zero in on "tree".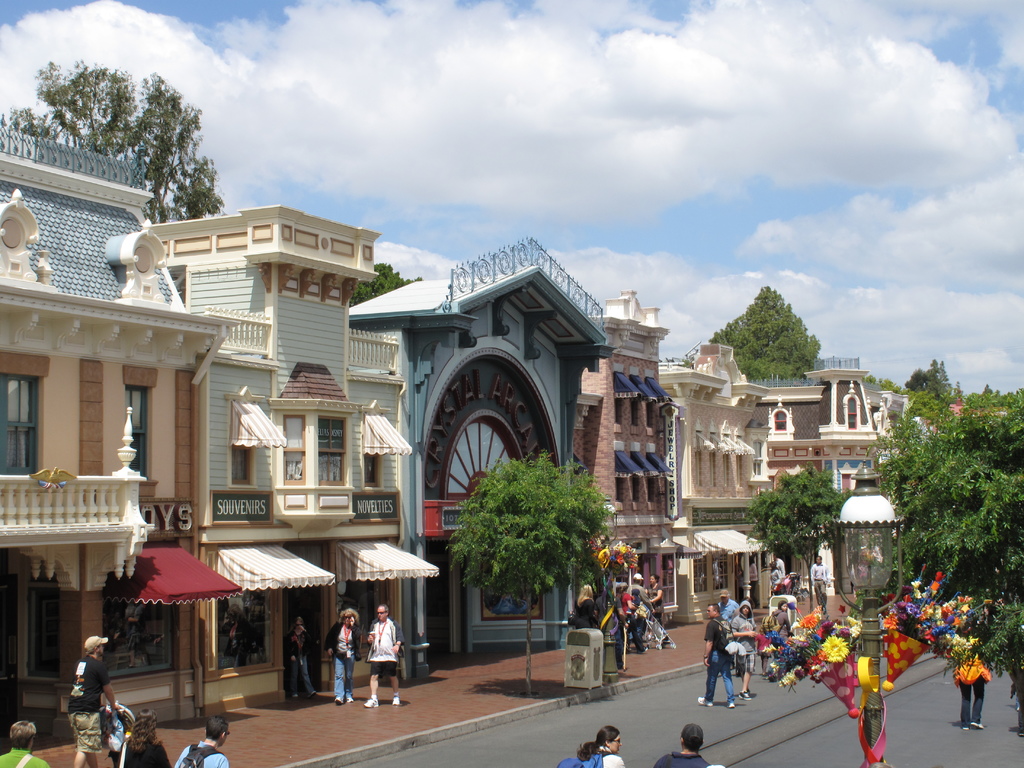
Zeroed in: bbox=(431, 450, 618, 644).
